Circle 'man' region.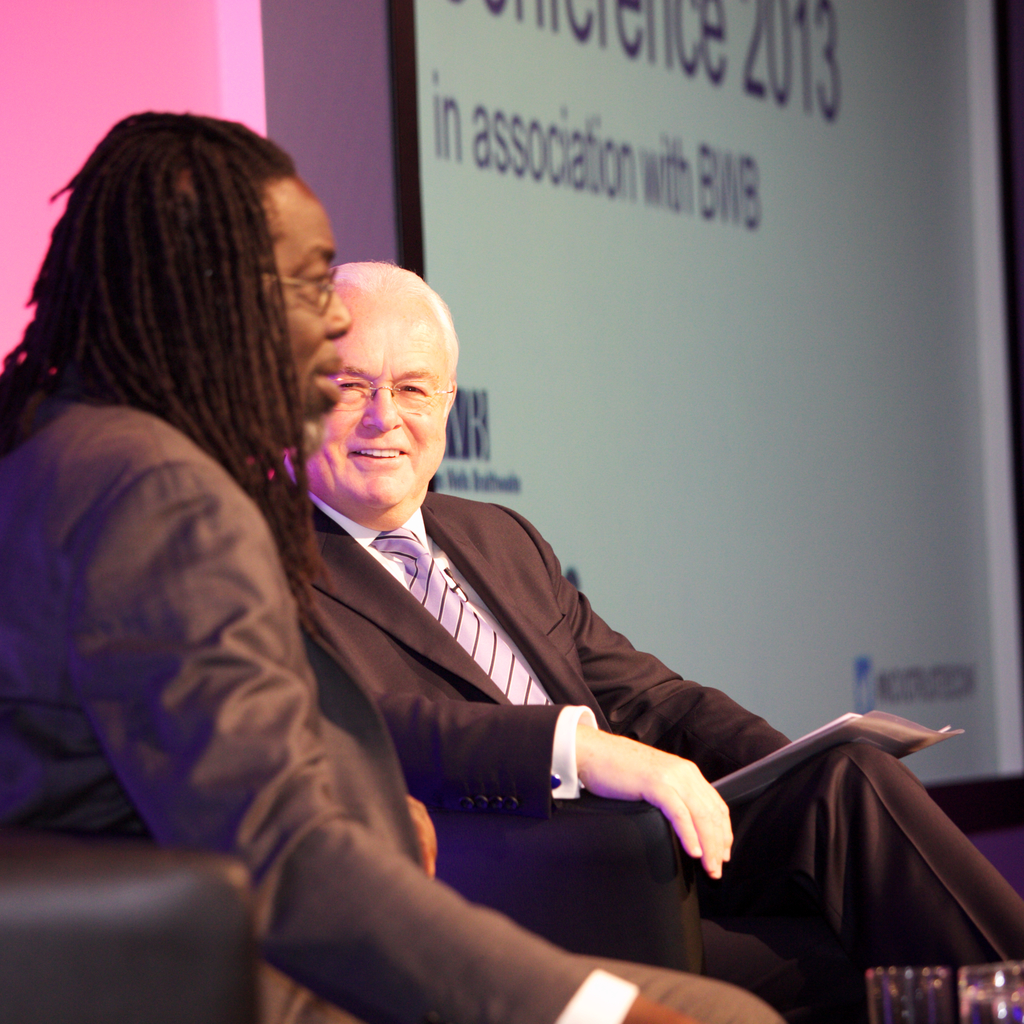
Region: [0, 102, 799, 1023].
